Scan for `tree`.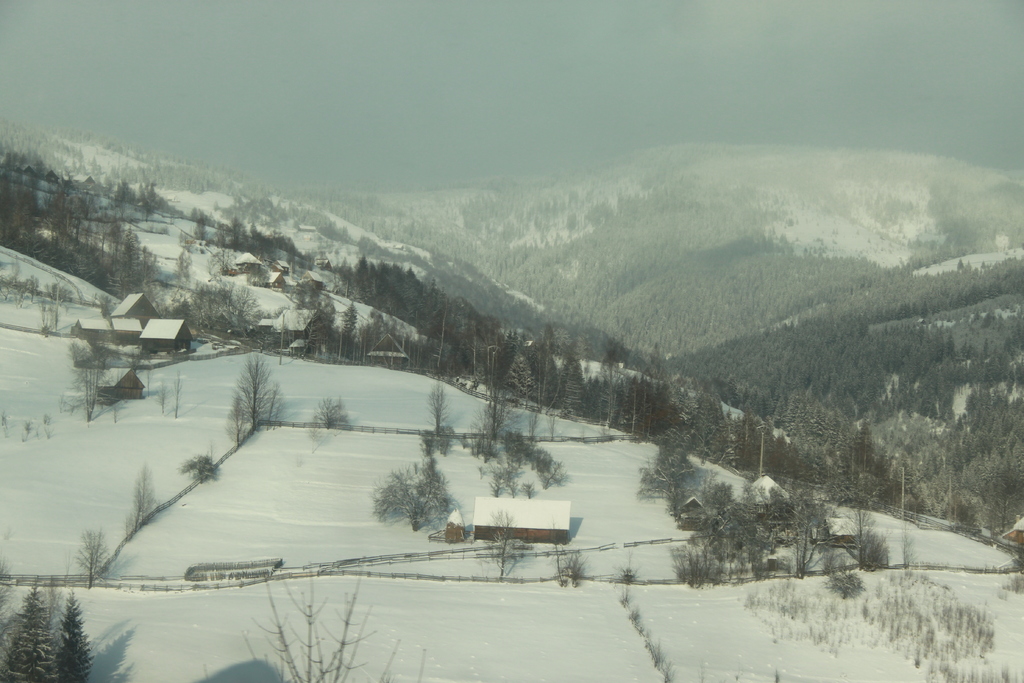
Scan result: 589 361 630 431.
